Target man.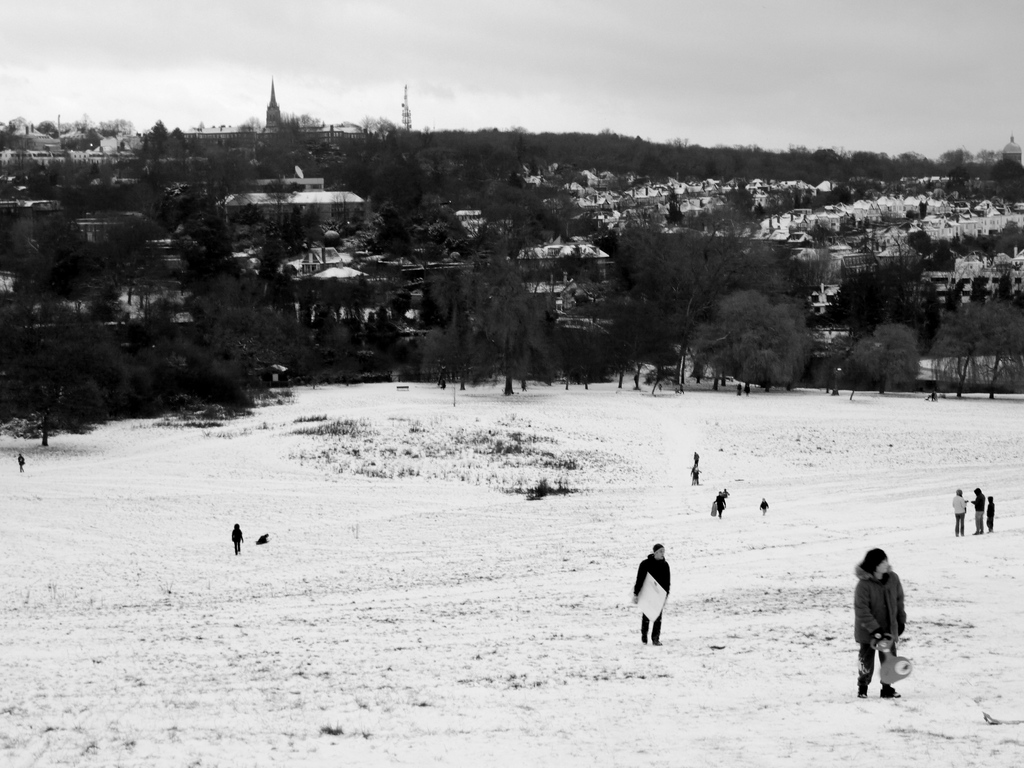
Target region: {"left": 718, "top": 490, "right": 729, "bottom": 516}.
